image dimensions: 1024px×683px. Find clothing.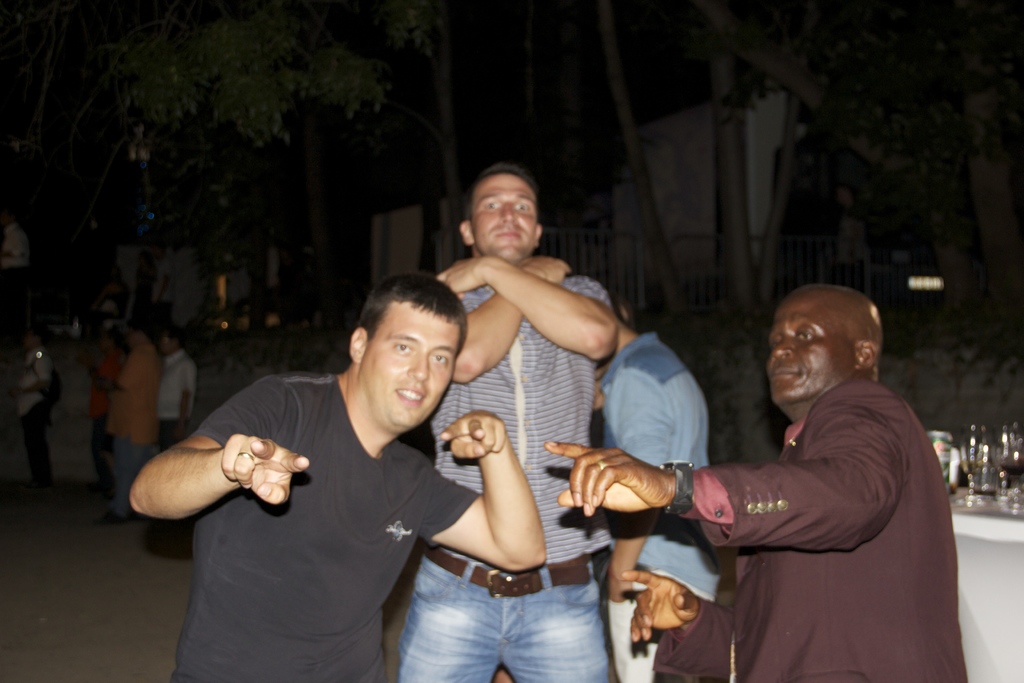
[156, 340, 197, 472].
